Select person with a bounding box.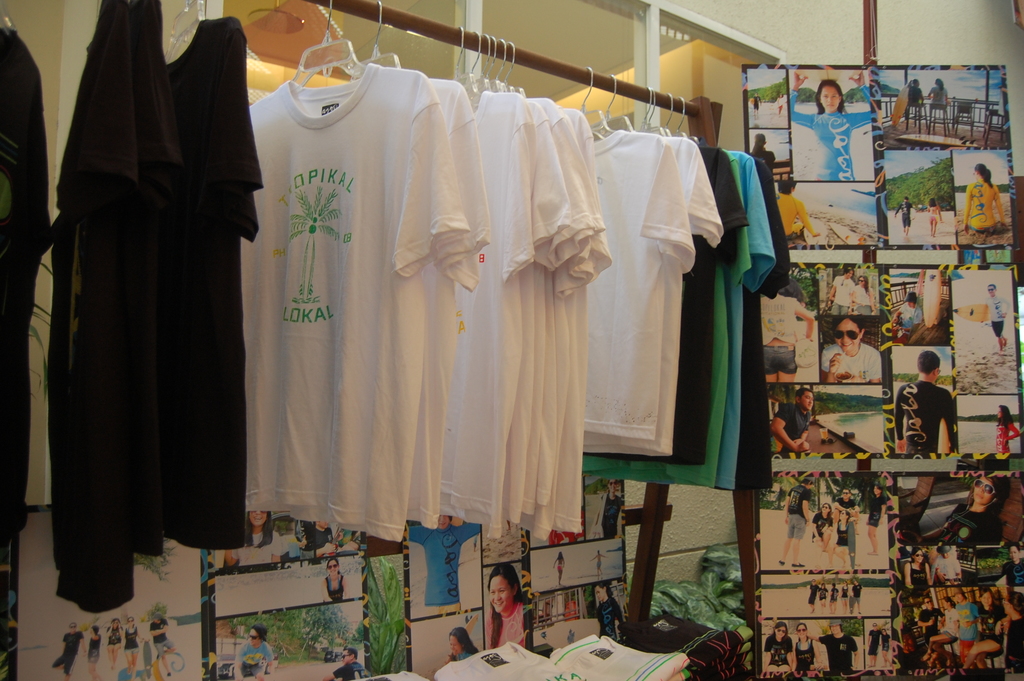
x1=49 y1=621 x2=84 y2=680.
